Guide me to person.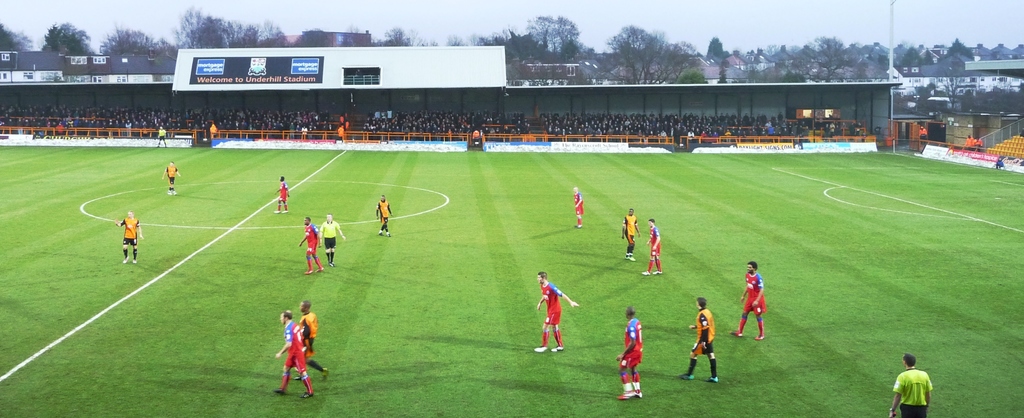
Guidance: {"x1": 316, "y1": 213, "x2": 345, "y2": 266}.
